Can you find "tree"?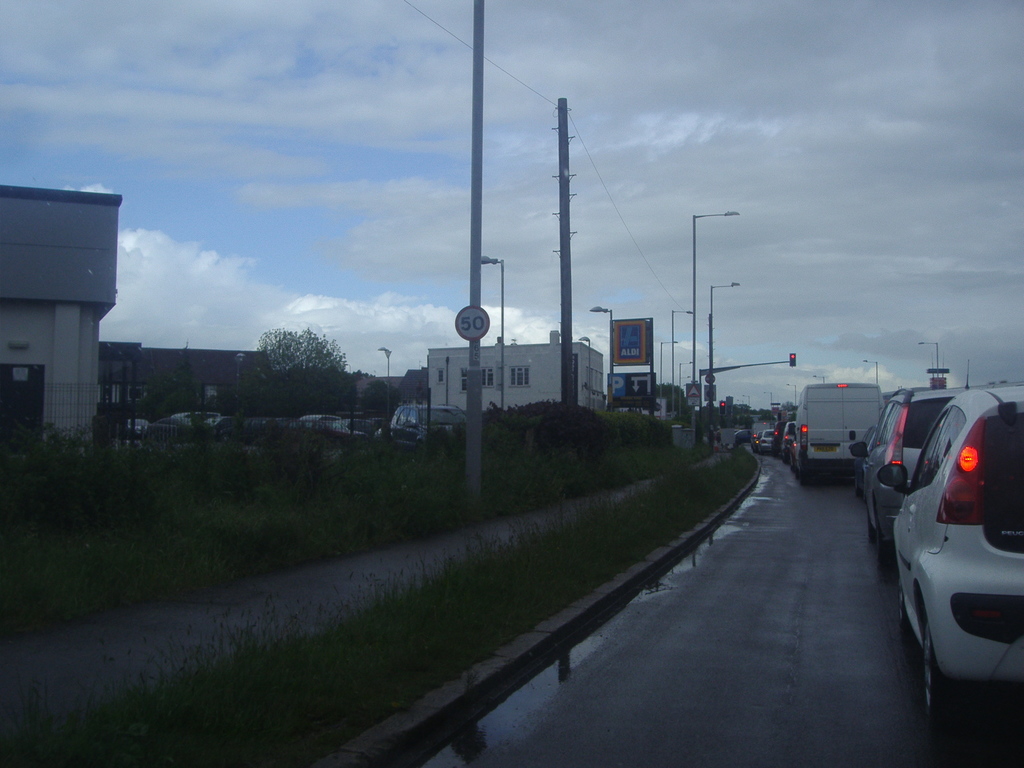
Yes, bounding box: detection(134, 358, 203, 426).
